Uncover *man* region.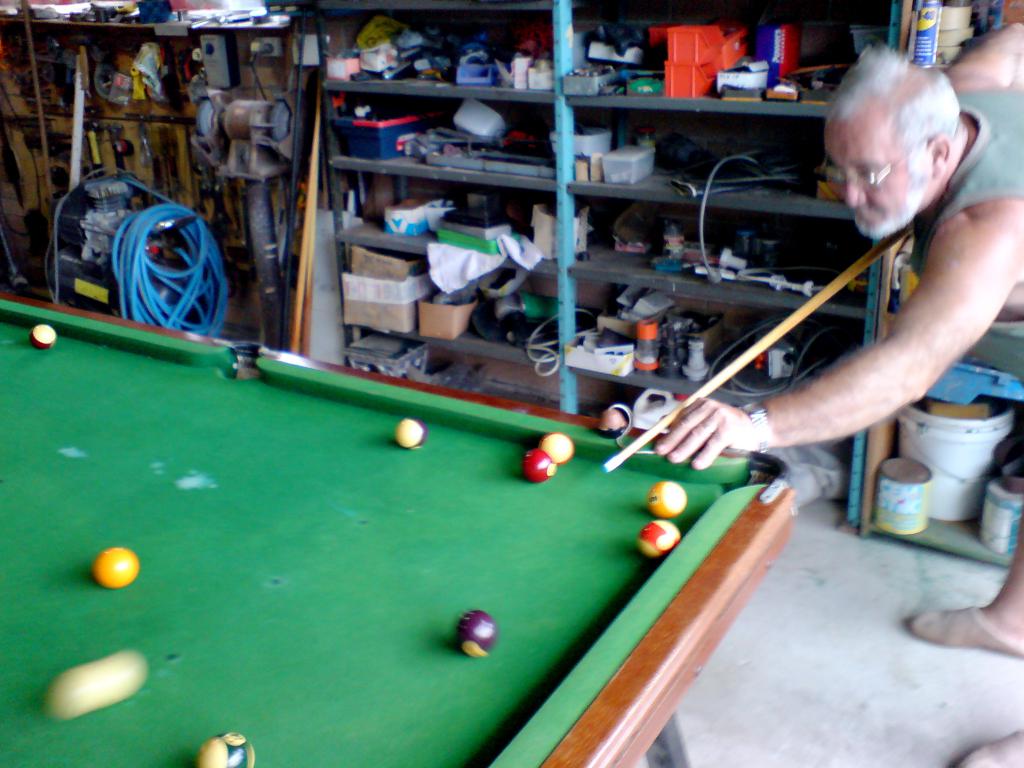
Uncovered: detection(735, 32, 1021, 527).
